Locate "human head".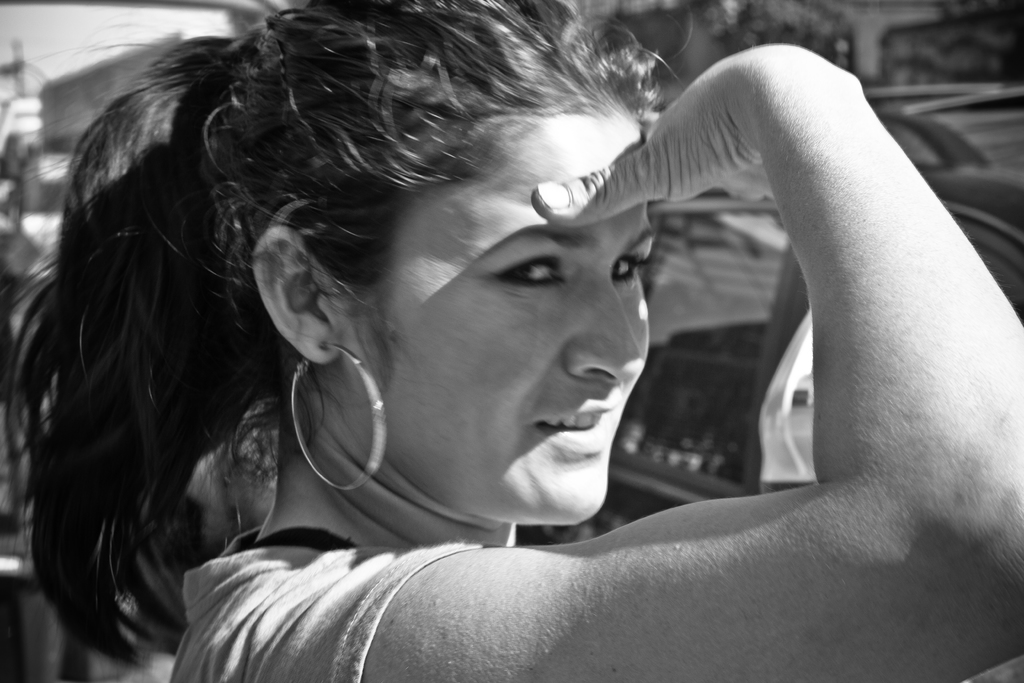
Bounding box: [234,0,644,524].
